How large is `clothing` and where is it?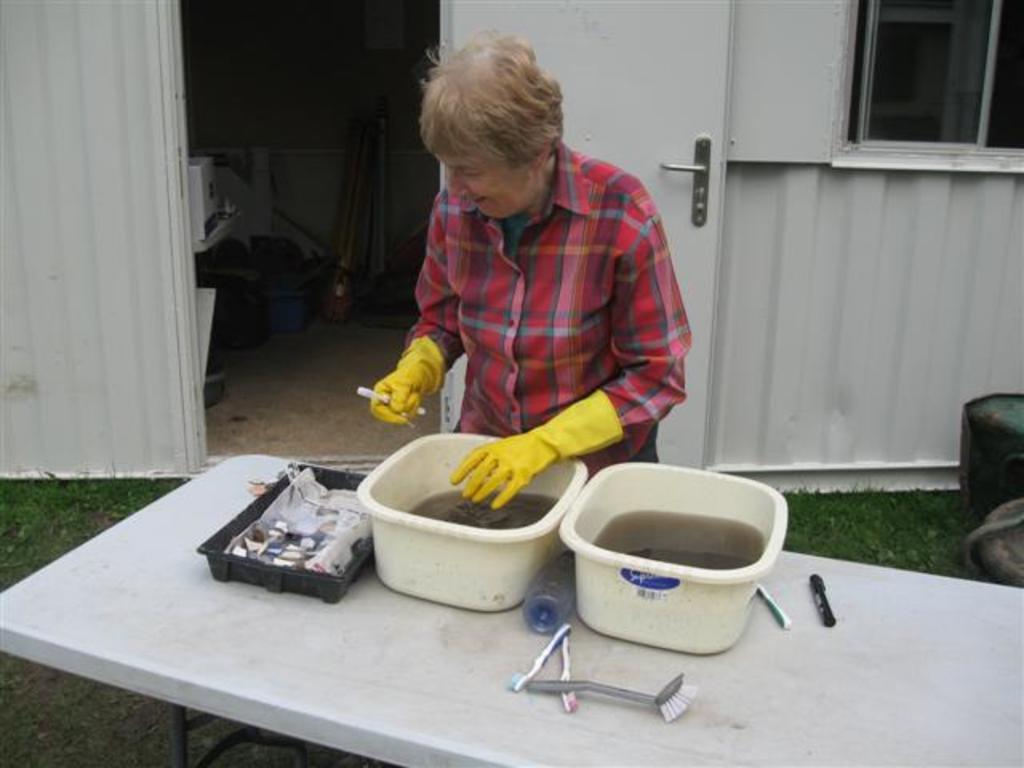
Bounding box: (left=368, top=142, right=691, bottom=493).
